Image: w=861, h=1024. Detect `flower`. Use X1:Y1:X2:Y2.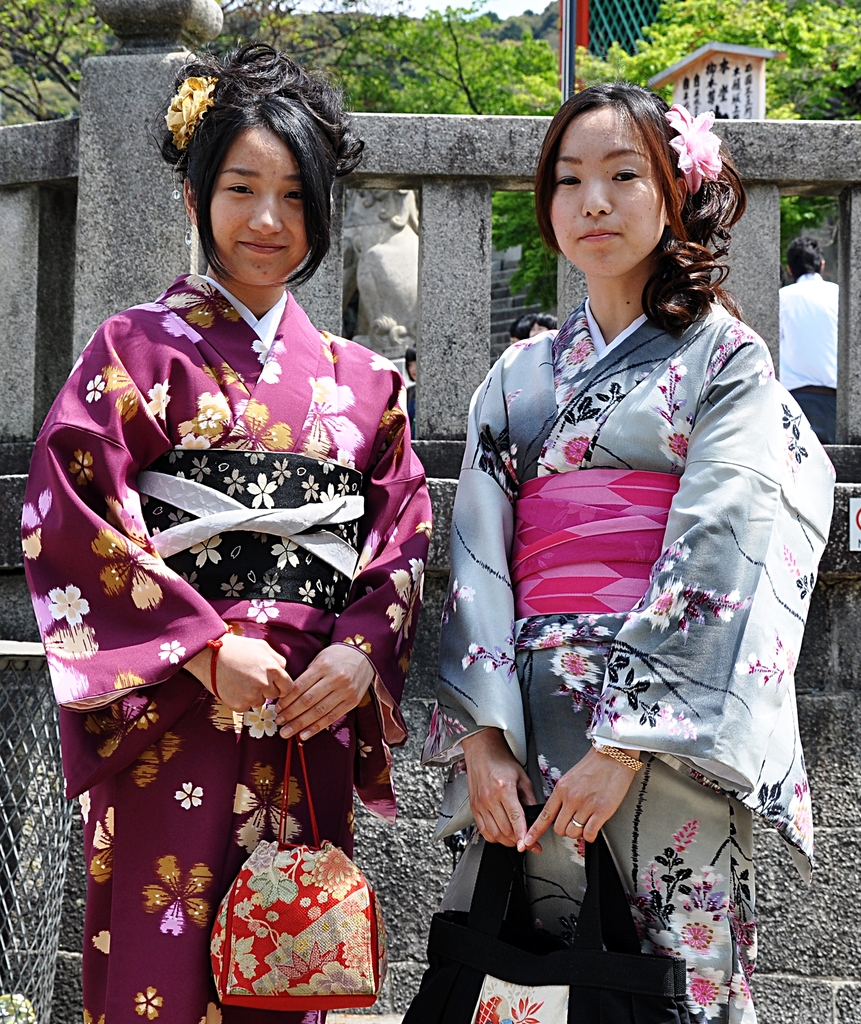
274:456:291:486.
